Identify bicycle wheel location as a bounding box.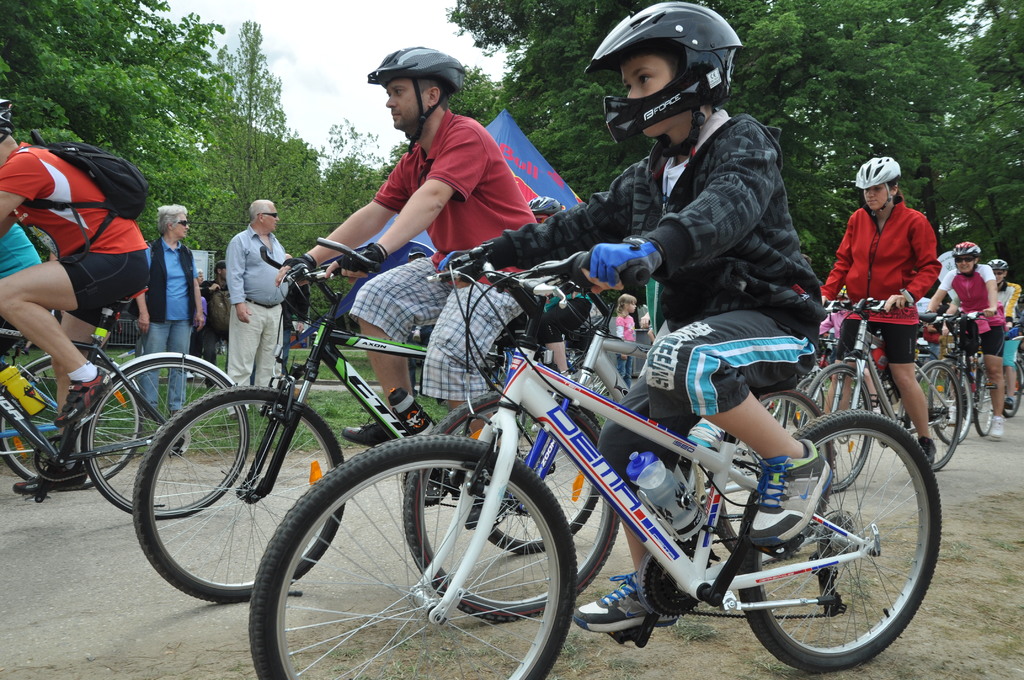
bbox=[0, 358, 141, 492].
